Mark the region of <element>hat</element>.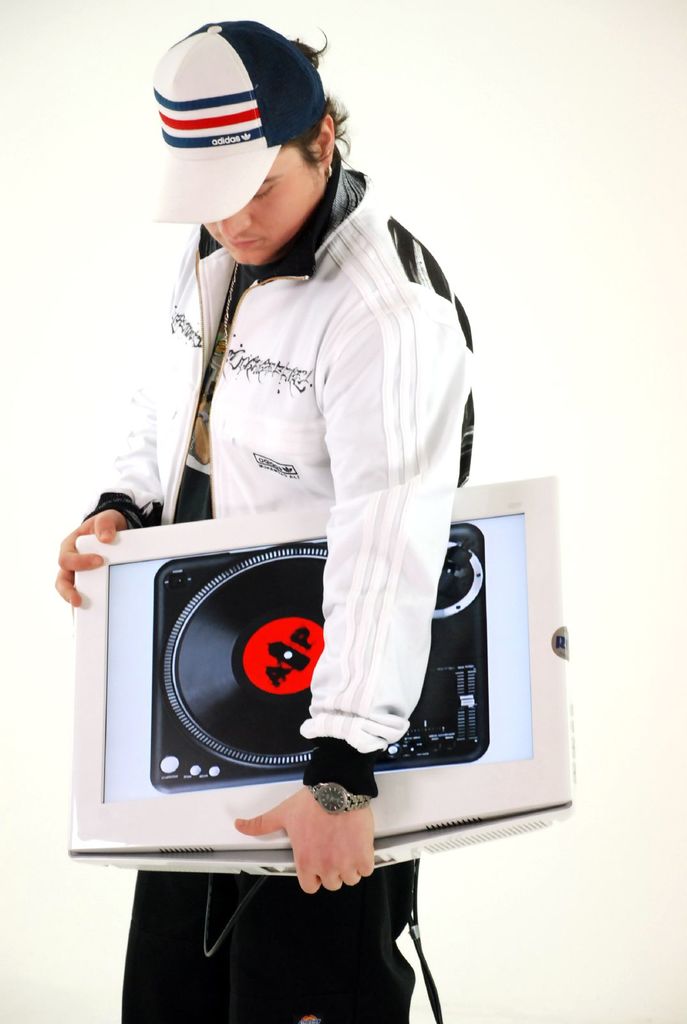
Region: bbox=(148, 13, 329, 227).
